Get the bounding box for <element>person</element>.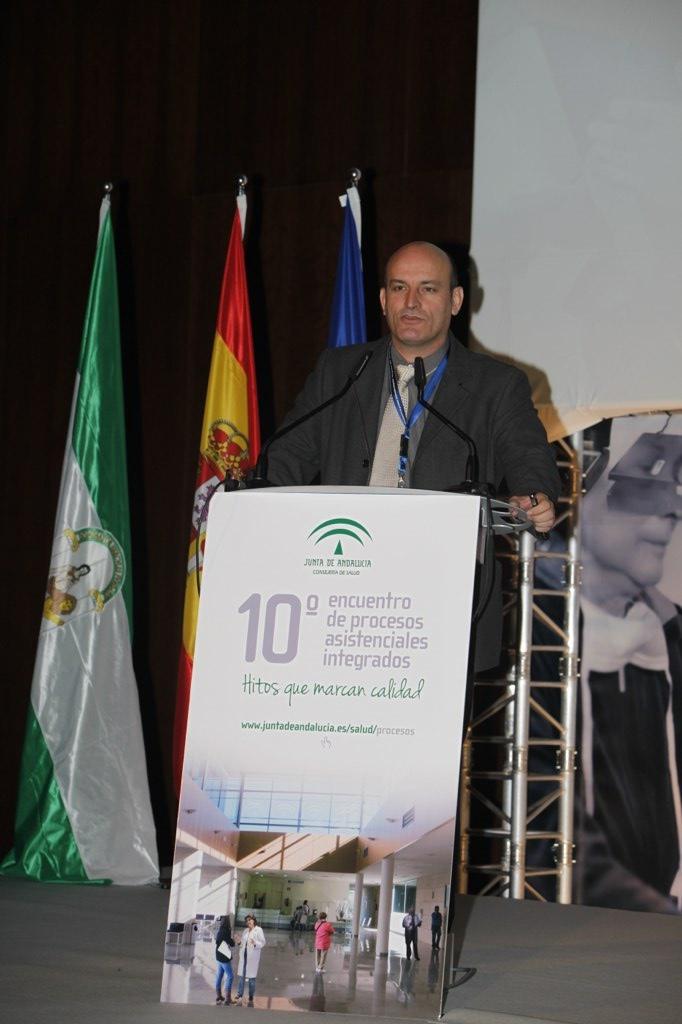
box=[214, 914, 245, 1004].
